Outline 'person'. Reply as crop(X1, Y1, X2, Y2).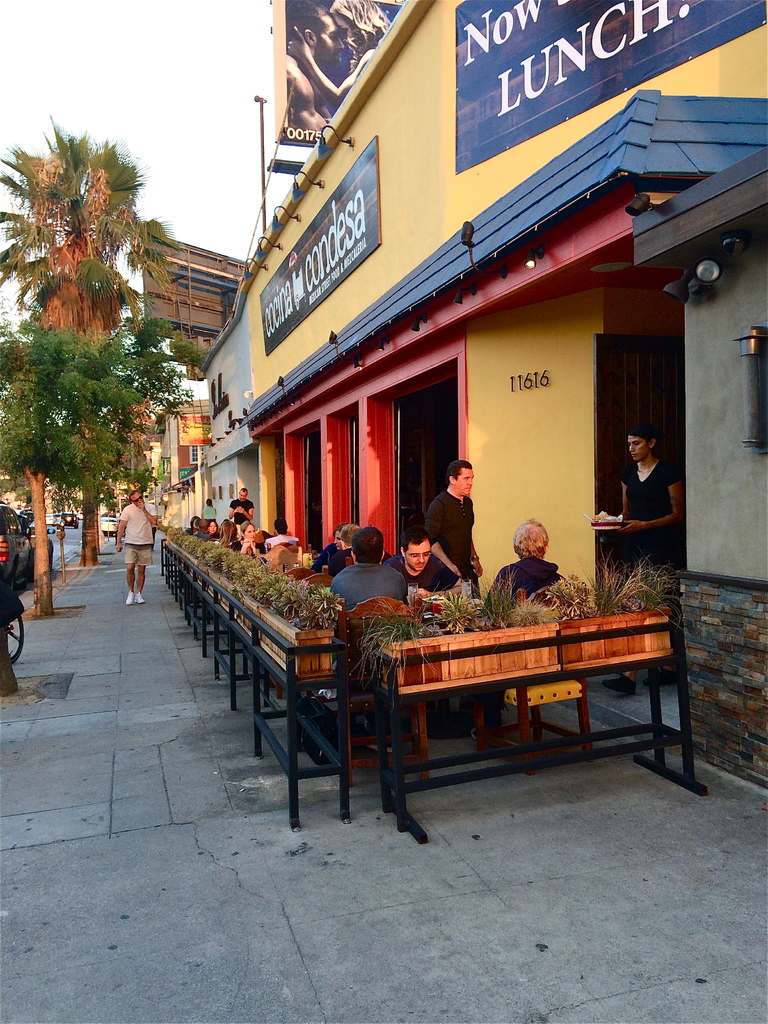
crop(115, 491, 163, 603).
